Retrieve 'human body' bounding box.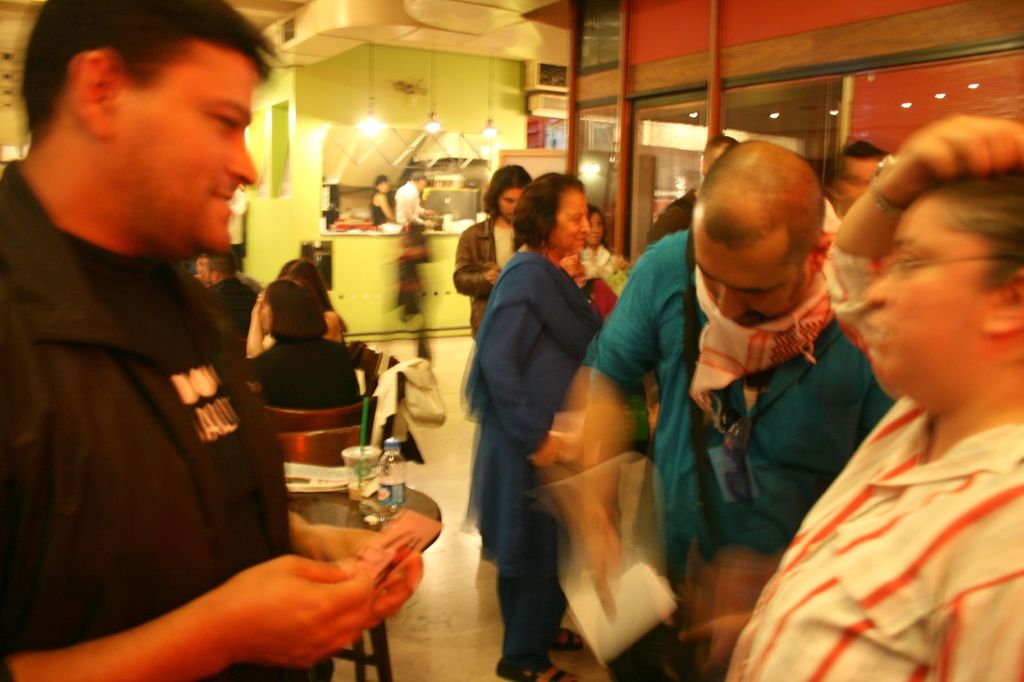
Bounding box: detection(392, 179, 435, 228).
